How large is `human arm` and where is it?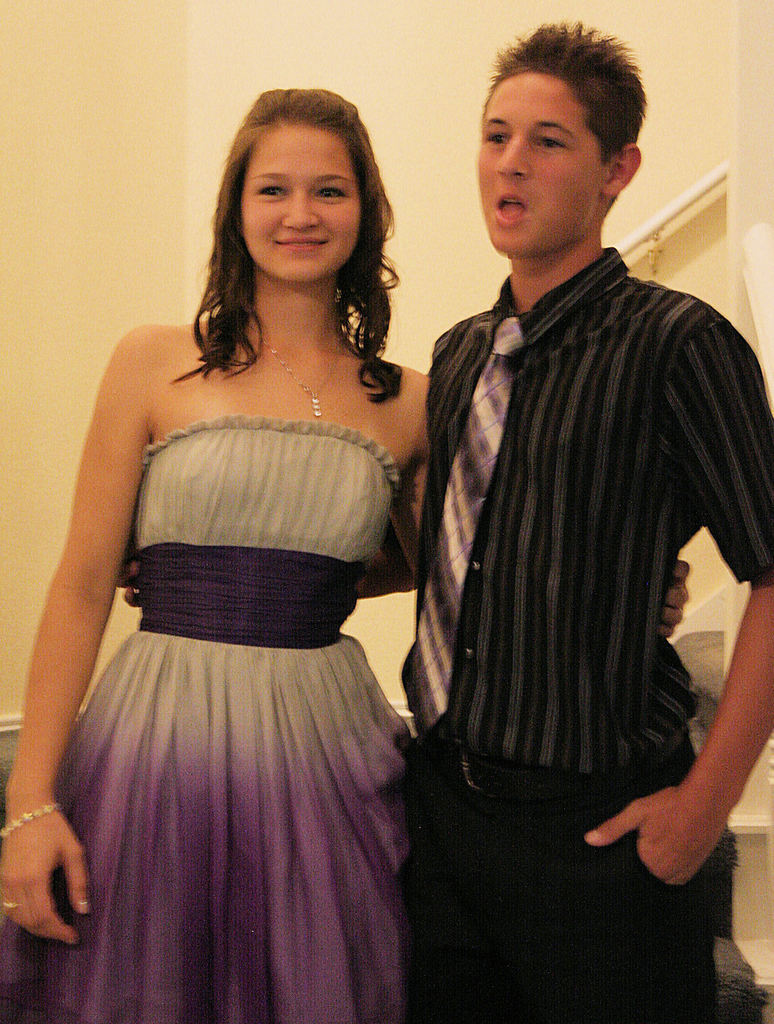
Bounding box: 574/305/773/888.
